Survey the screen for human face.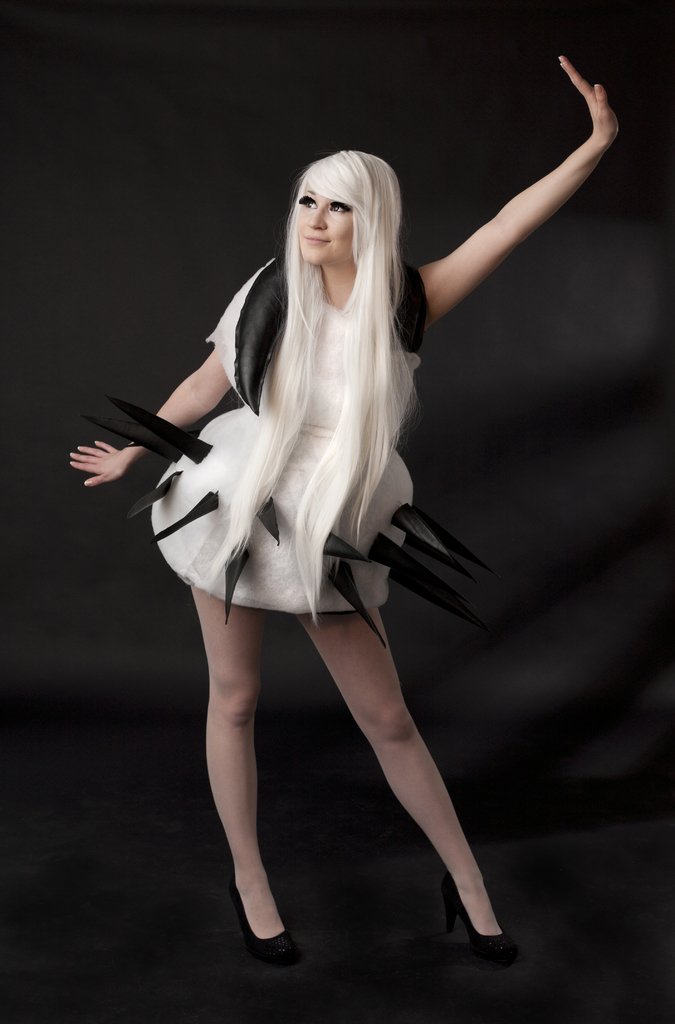
Survey found: locate(295, 188, 354, 269).
